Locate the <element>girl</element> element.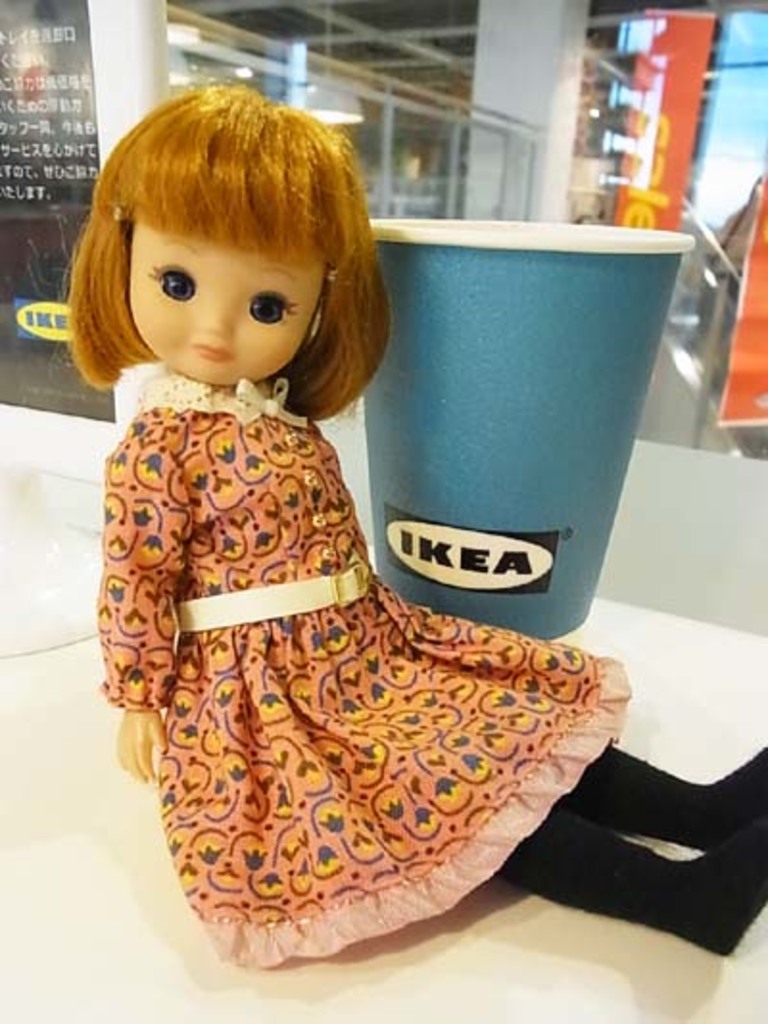
Element bbox: rect(52, 83, 766, 963).
